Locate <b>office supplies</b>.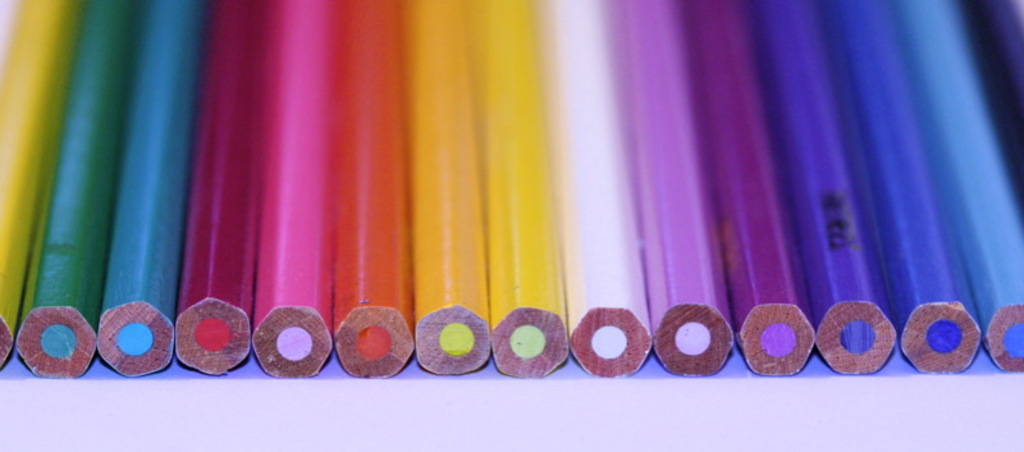
Bounding box: locate(890, 0, 1023, 366).
